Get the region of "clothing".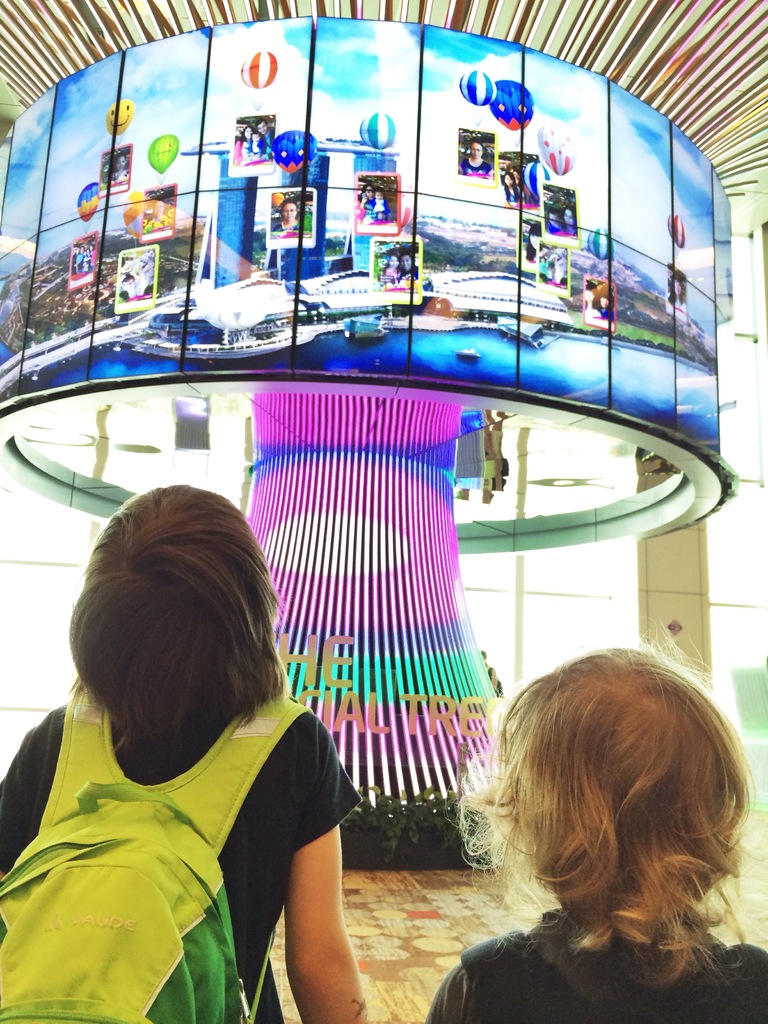
select_region(4, 638, 366, 1023).
